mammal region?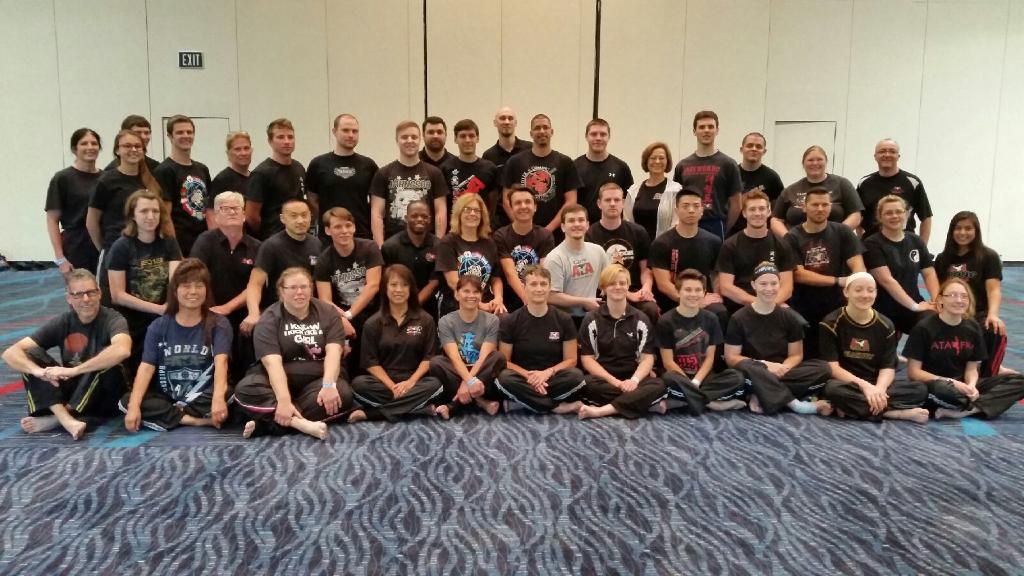
{"x1": 116, "y1": 255, "x2": 235, "y2": 429}
